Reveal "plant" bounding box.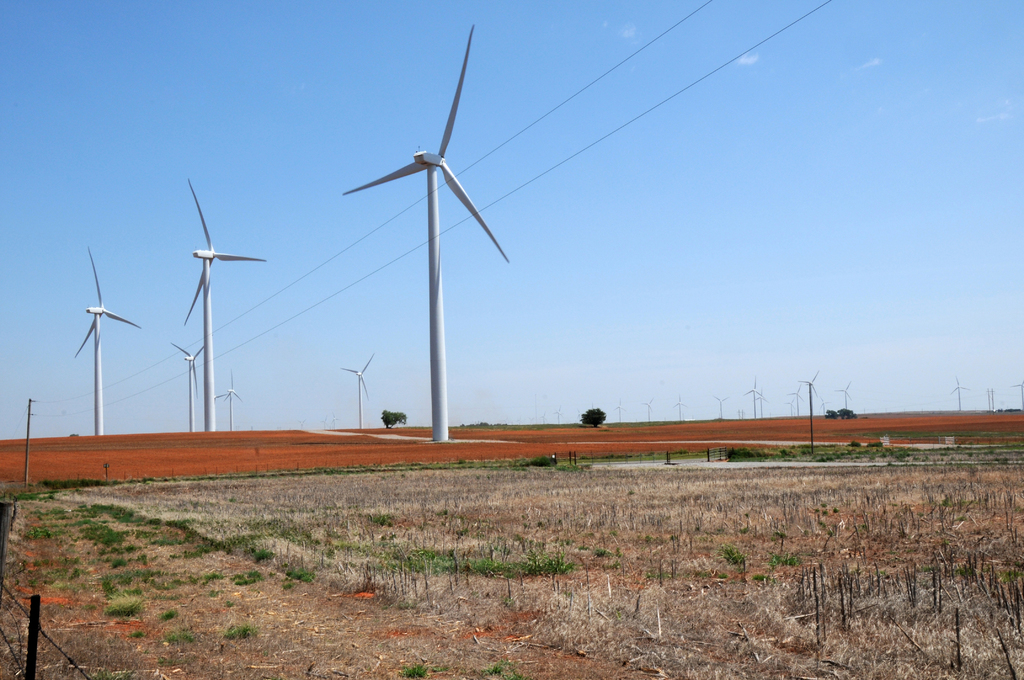
Revealed: box=[497, 455, 586, 471].
